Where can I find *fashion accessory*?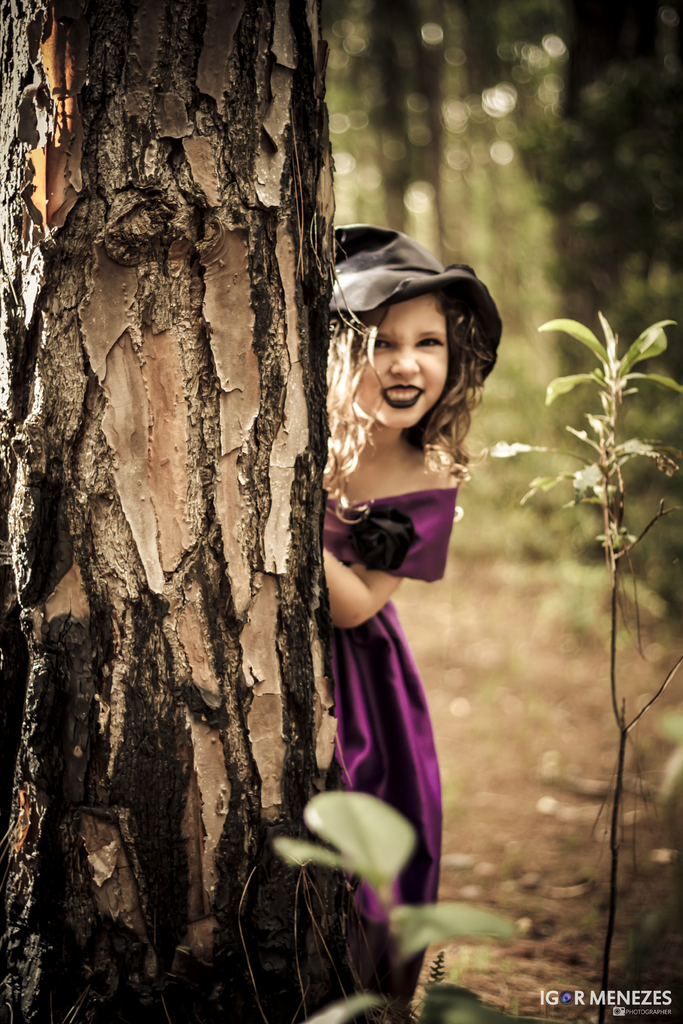
You can find it at rect(341, 226, 507, 385).
